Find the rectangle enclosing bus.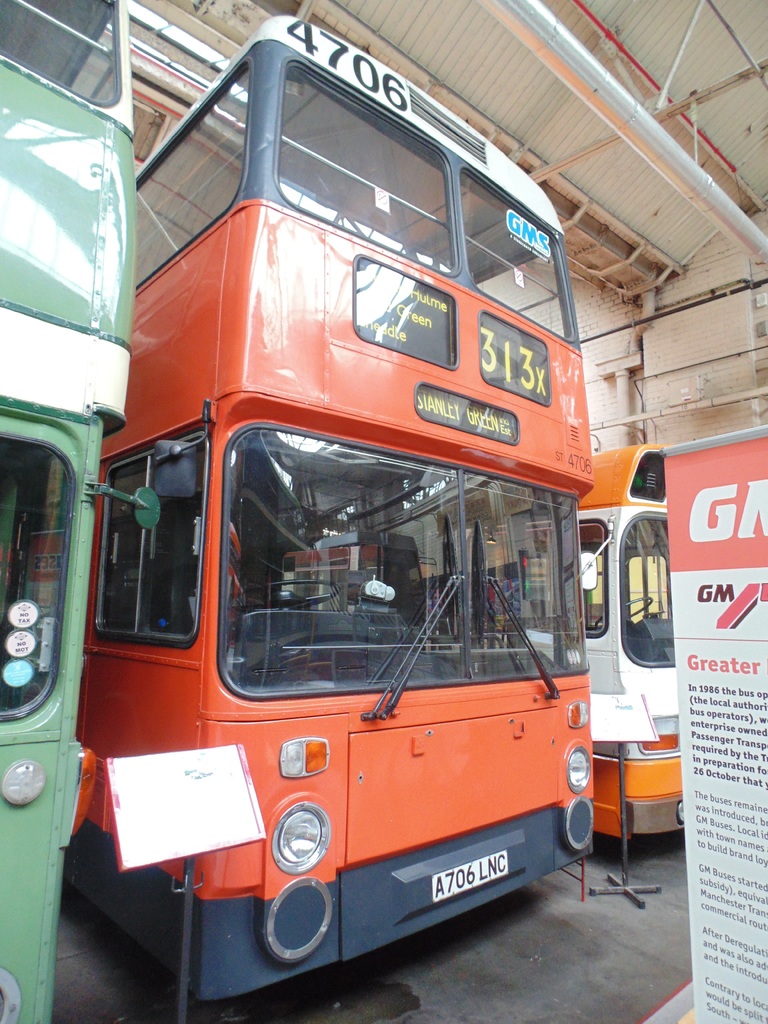
select_region(572, 449, 686, 836).
